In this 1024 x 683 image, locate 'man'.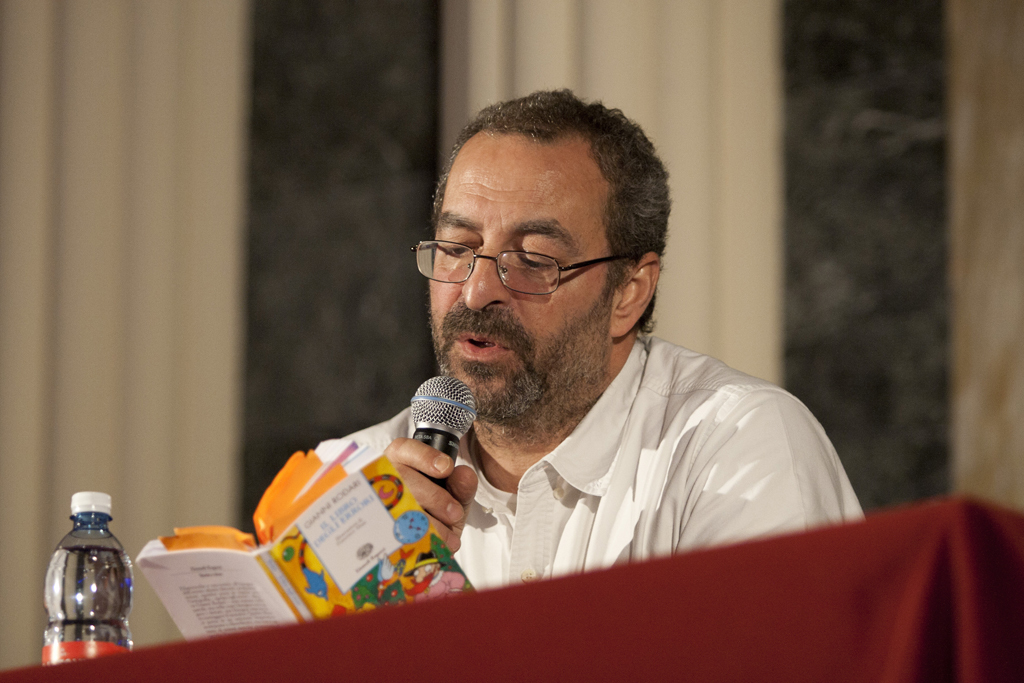
Bounding box: rect(255, 82, 858, 613).
